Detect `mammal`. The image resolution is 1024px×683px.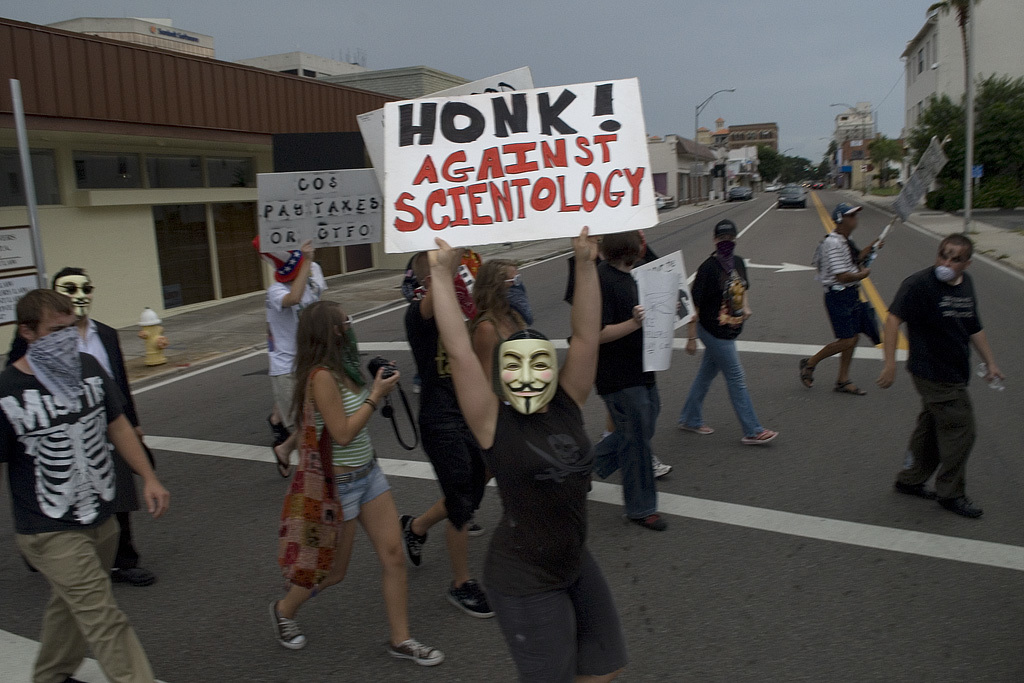
detection(896, 228, 1001, 495).
